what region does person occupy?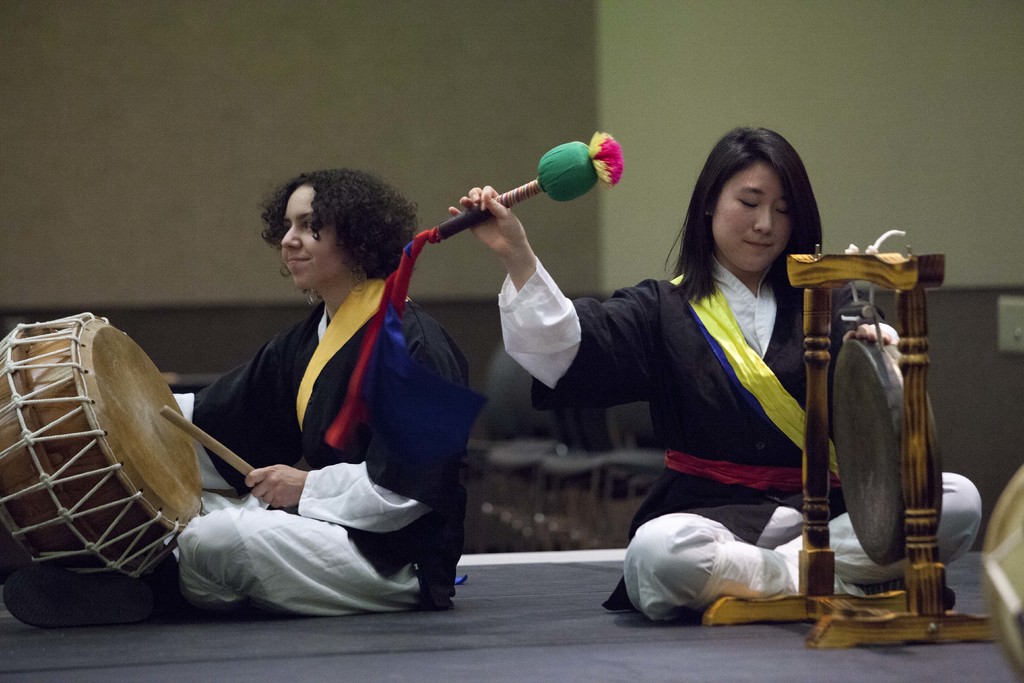
{"left": 169, "top": 169, "right": 510, "bottom": 612}.
